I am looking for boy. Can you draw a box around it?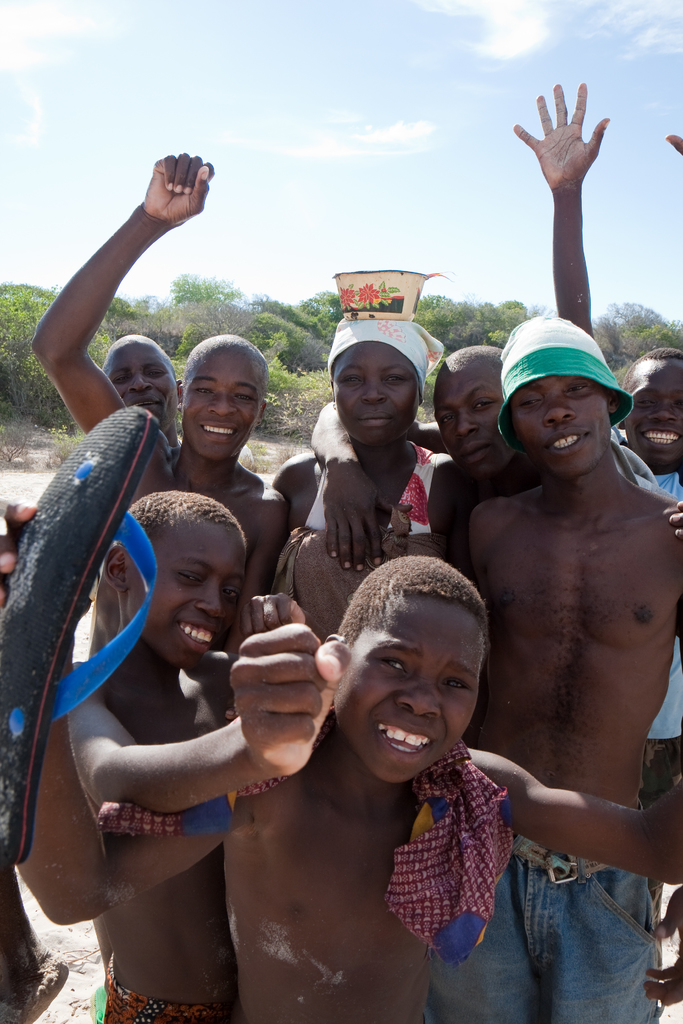
Sure, the bounding box is left=0, top=493, right=682, bottom=1023.
